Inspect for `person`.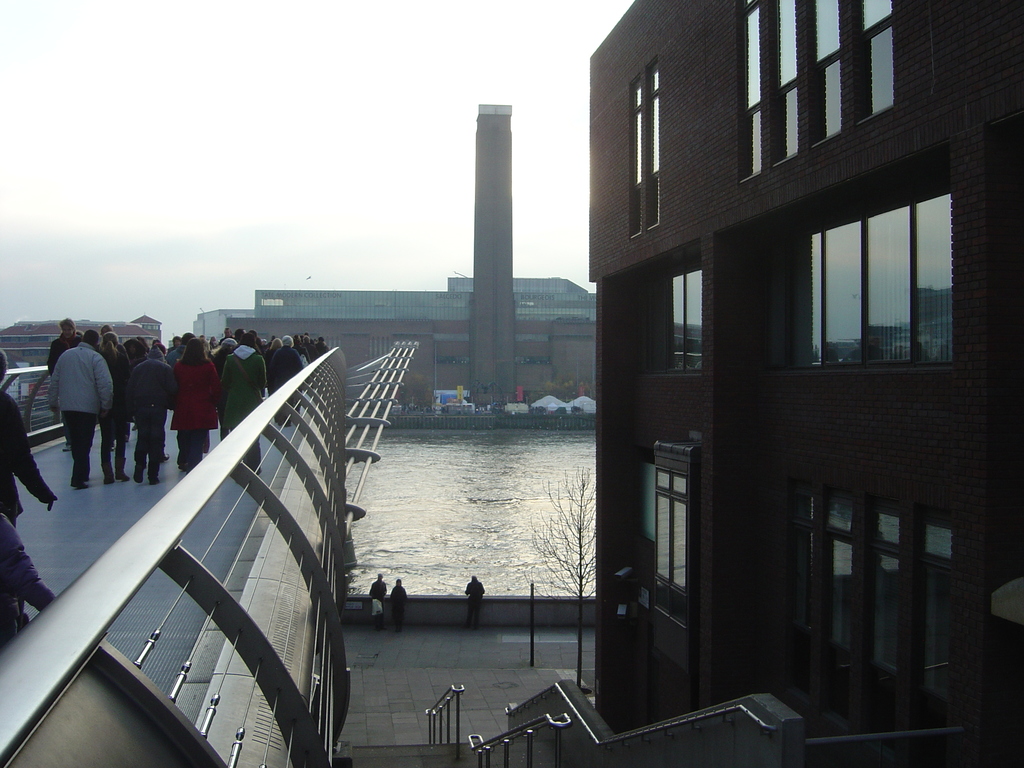
Inspection: x1=40, y1=317, x2=83, y2=445.
